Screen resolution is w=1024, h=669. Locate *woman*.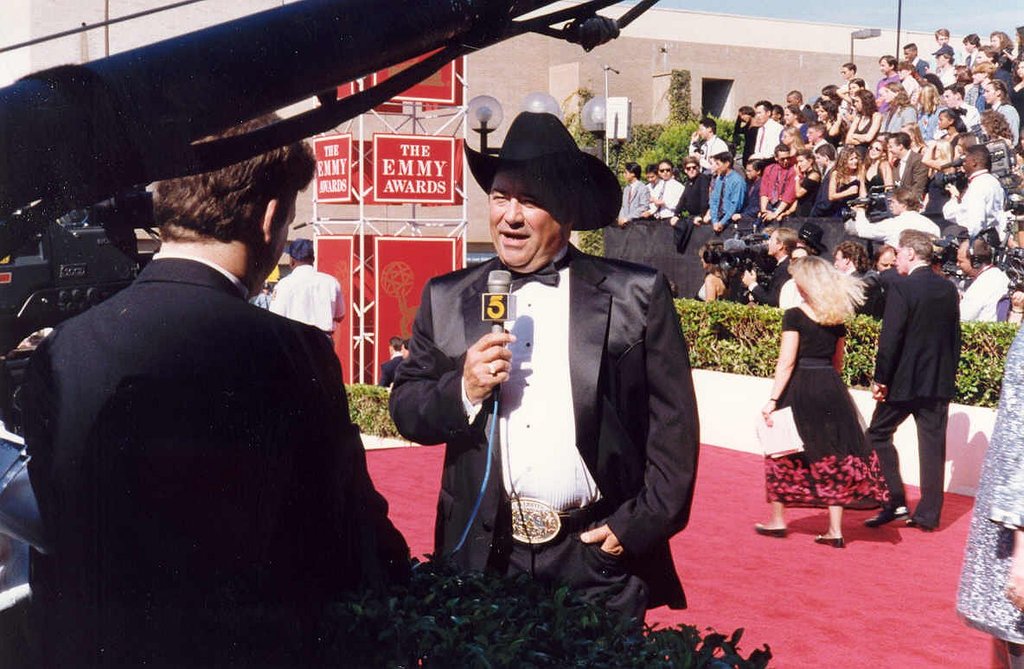
[768,122,802,150].
